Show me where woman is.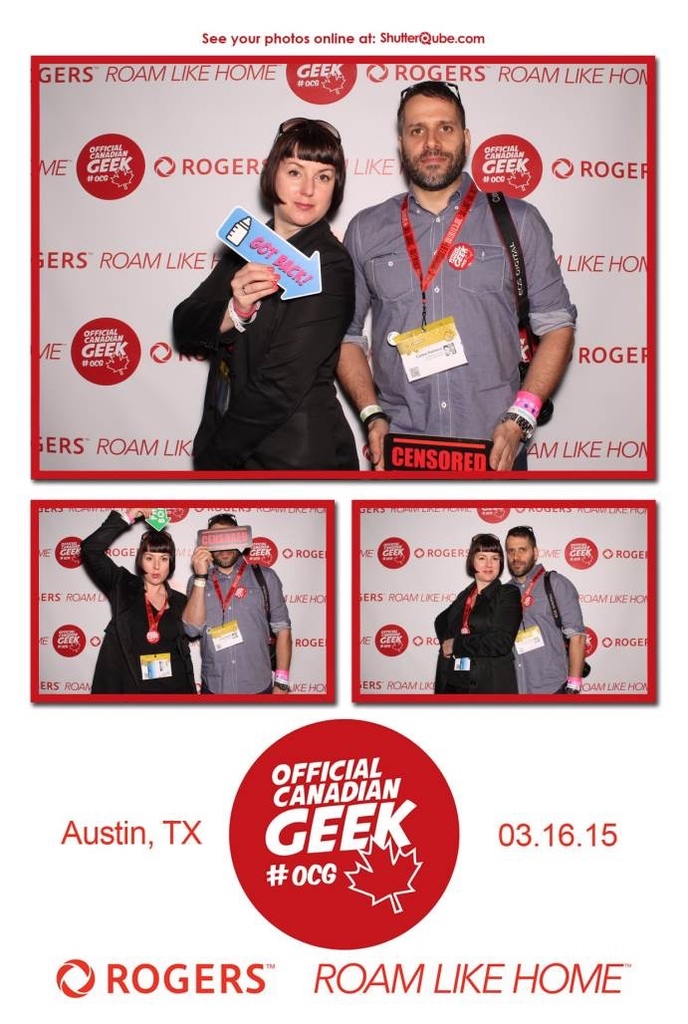
woman is at rect(171, 116, 361, 472).
